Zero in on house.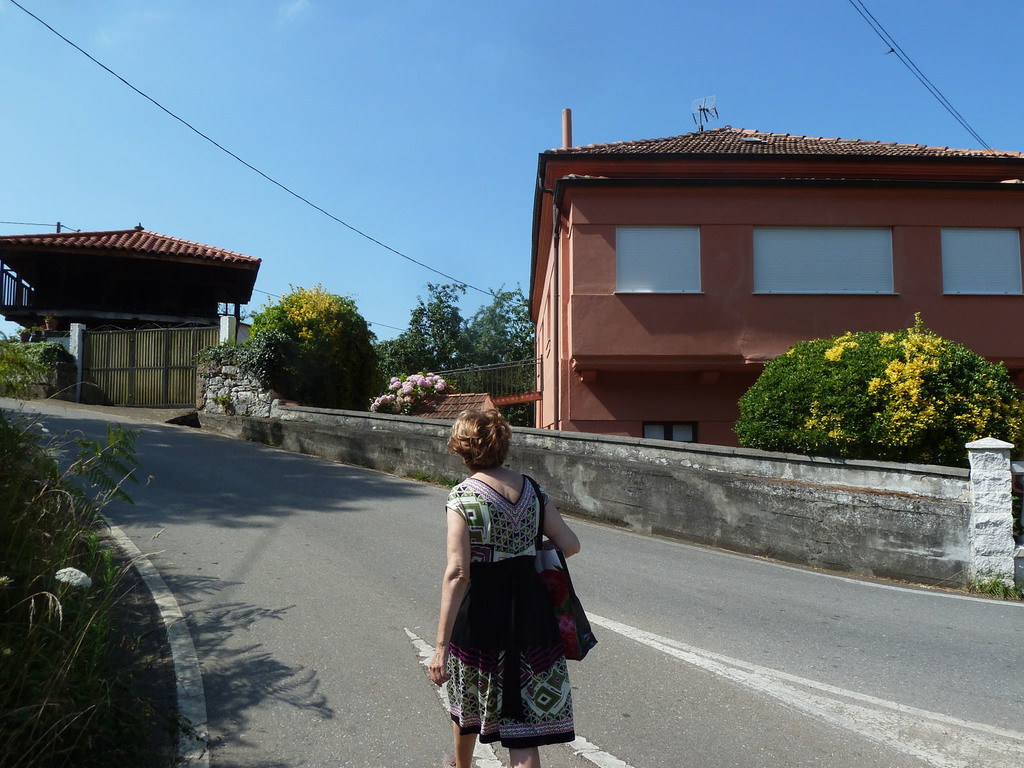
Zeroed in: left=0, top=225, right=268, bottom=408.
